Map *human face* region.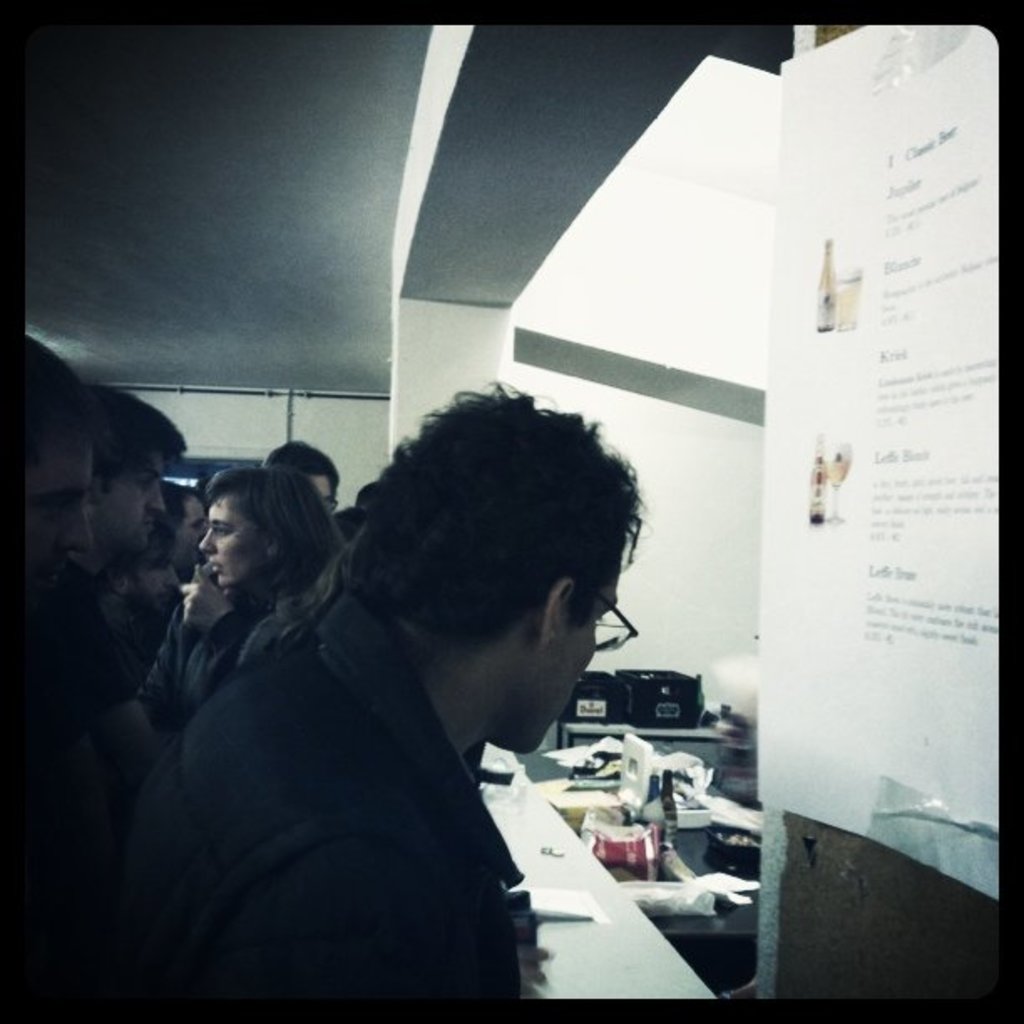
Mapped to 202, 497, 264, 589.
